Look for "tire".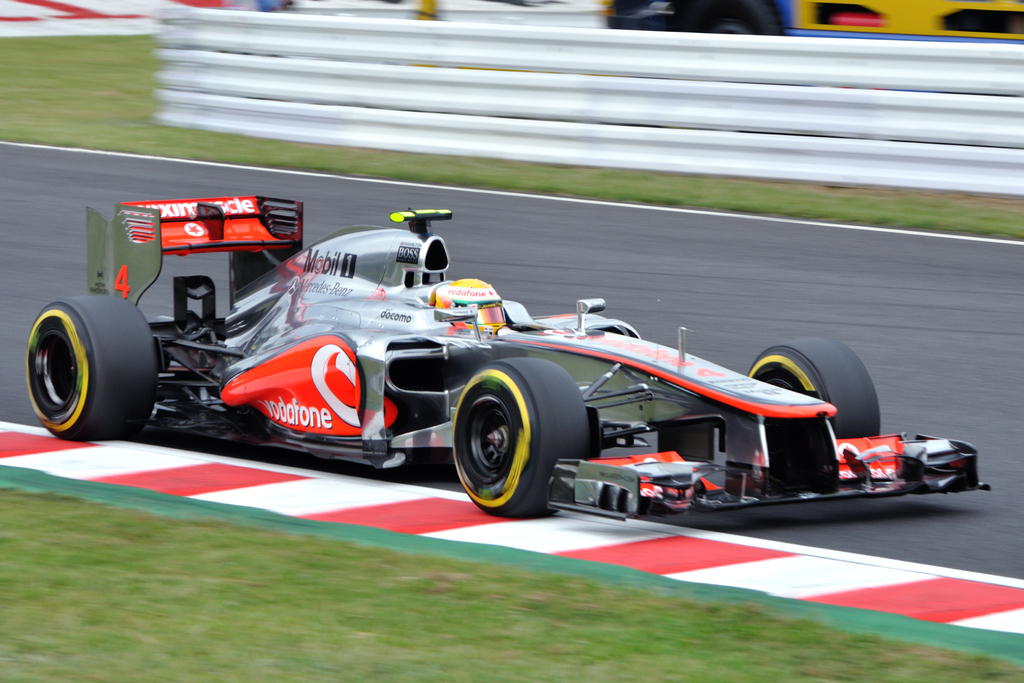
Found: (24, 290, 160, 443).
